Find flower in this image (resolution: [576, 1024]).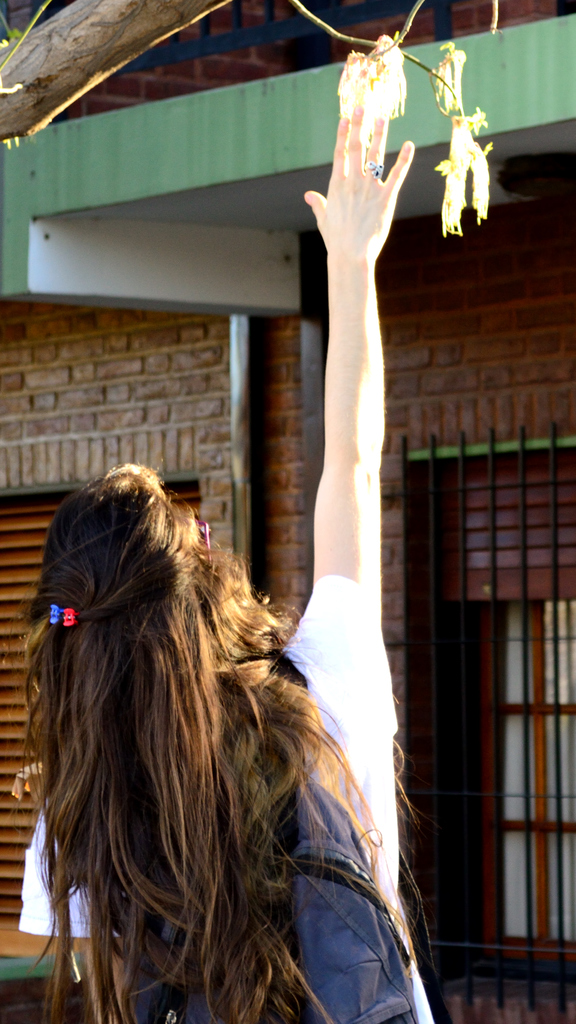
left=436, top=86, right=500, bottom=228.
